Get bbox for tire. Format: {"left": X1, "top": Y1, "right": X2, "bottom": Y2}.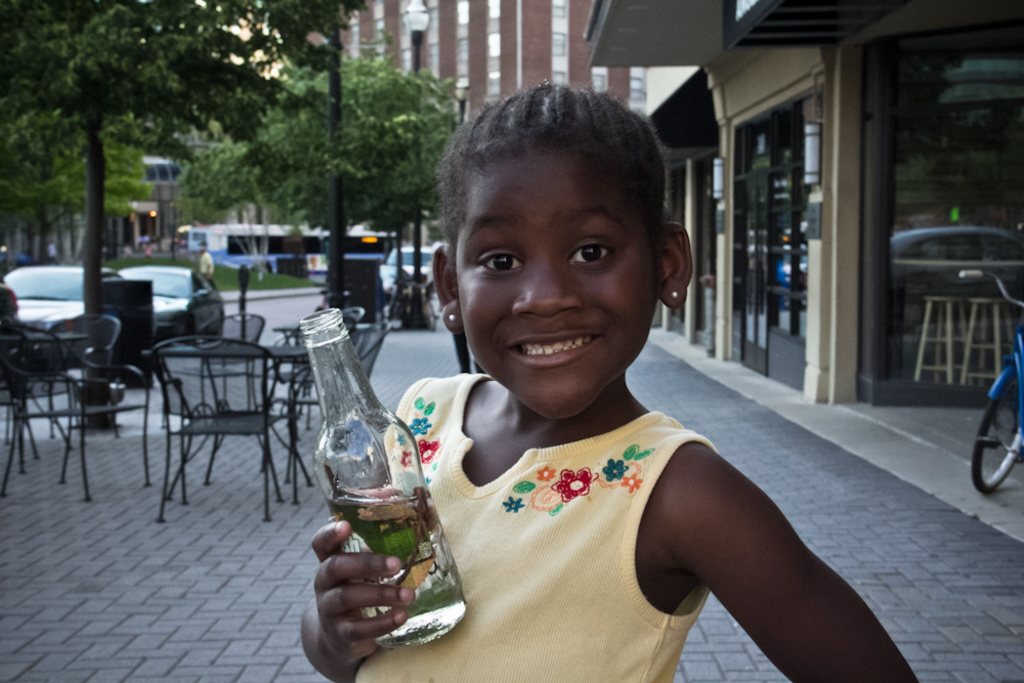
{"left": 978, "top": 382, "right": 1020, "bottom": 496}.
